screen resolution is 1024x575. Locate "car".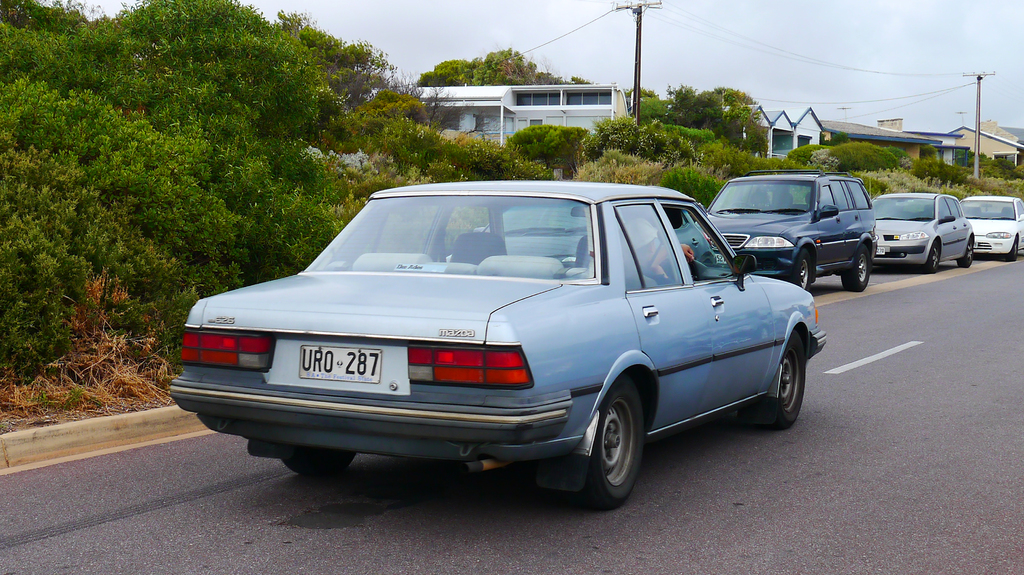
locate(871, 191, 972, 276).
